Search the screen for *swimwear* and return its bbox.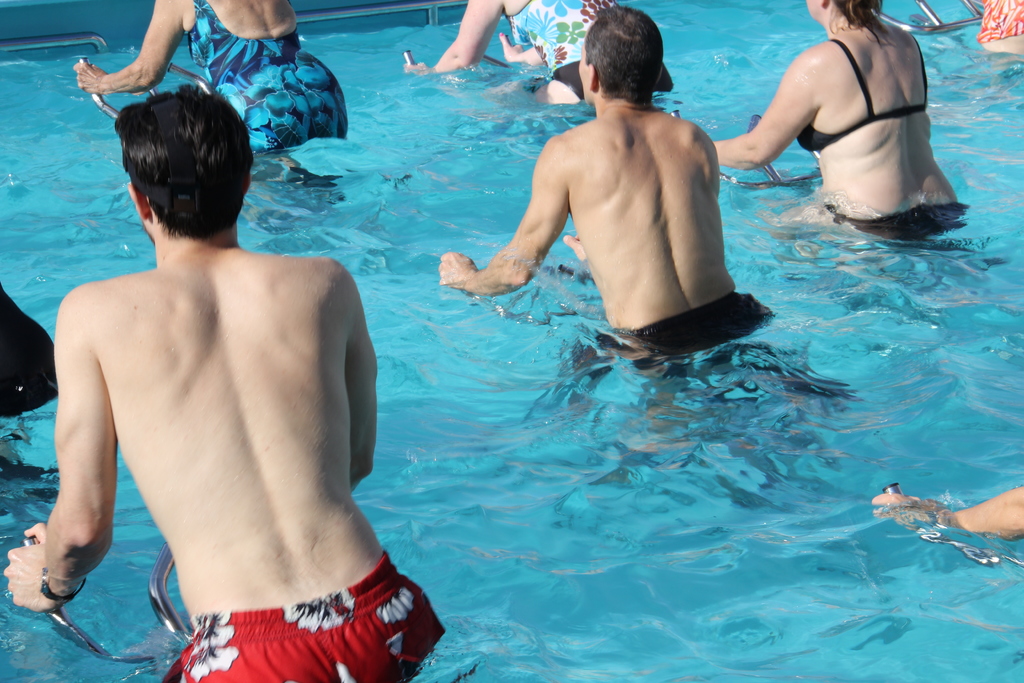
Found: [612, 294, 765, 350].
